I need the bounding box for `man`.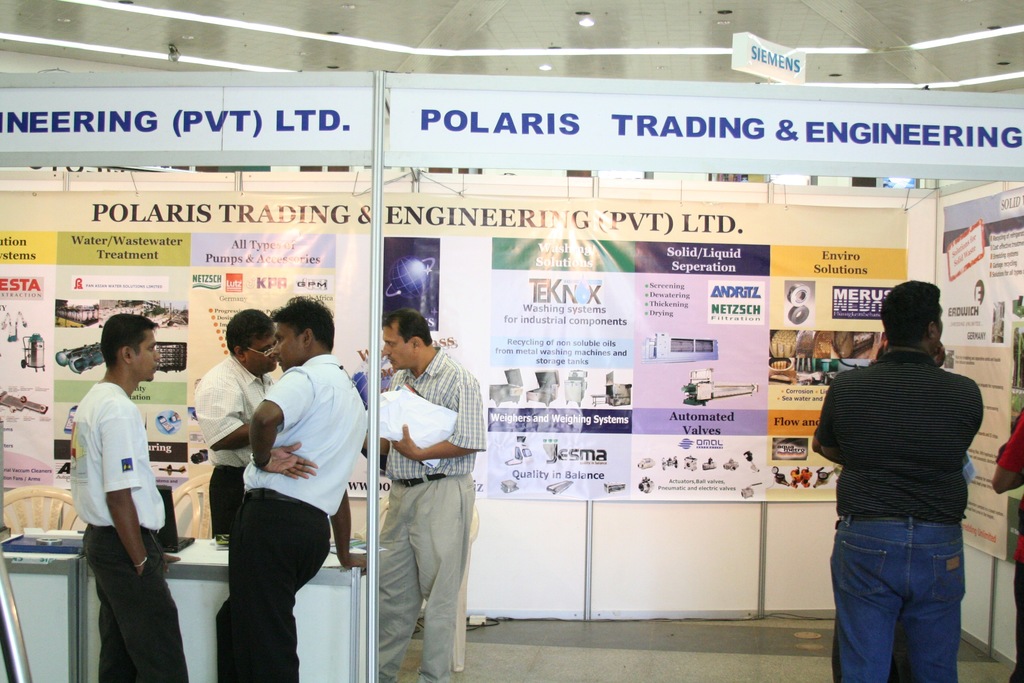
Here it is: x1=371, y1=307, x2=485, y2=682.
